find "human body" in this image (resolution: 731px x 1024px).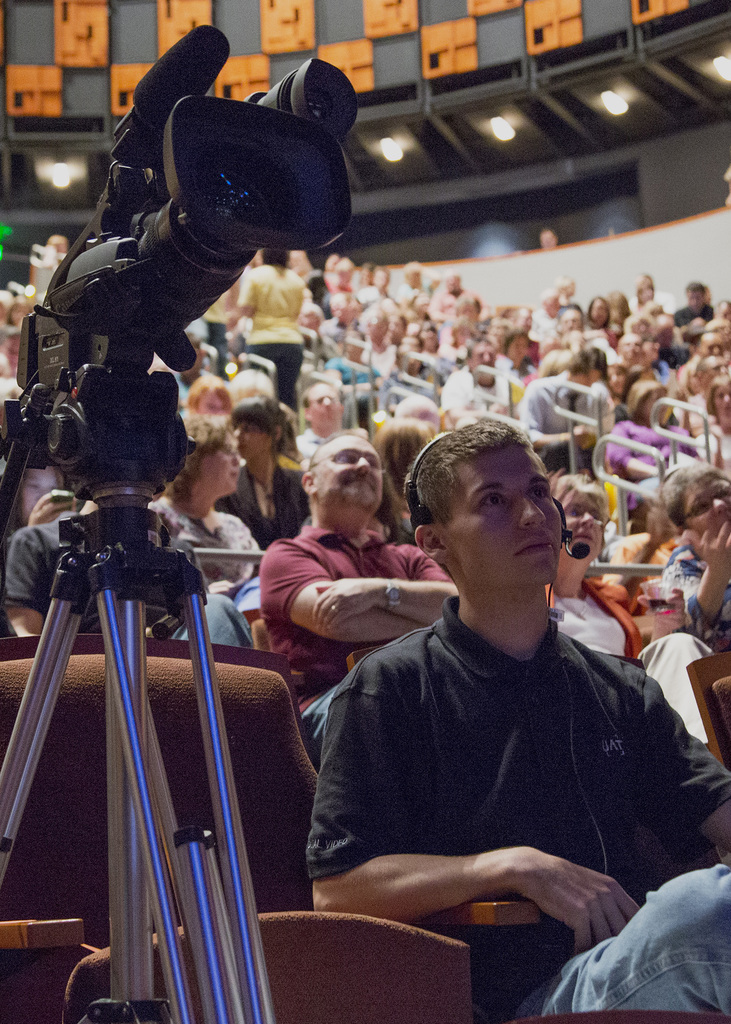
(x1=302, y1=308, x2=330, y2=335).
